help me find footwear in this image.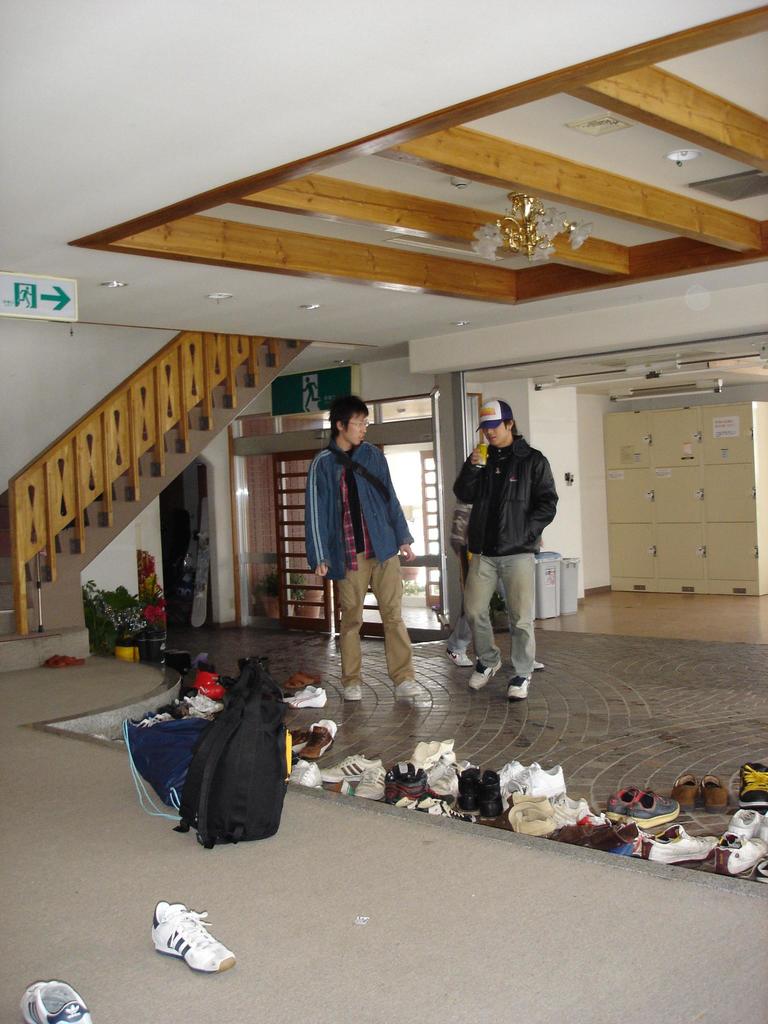
Found it: [346, 677, 356, 700].
